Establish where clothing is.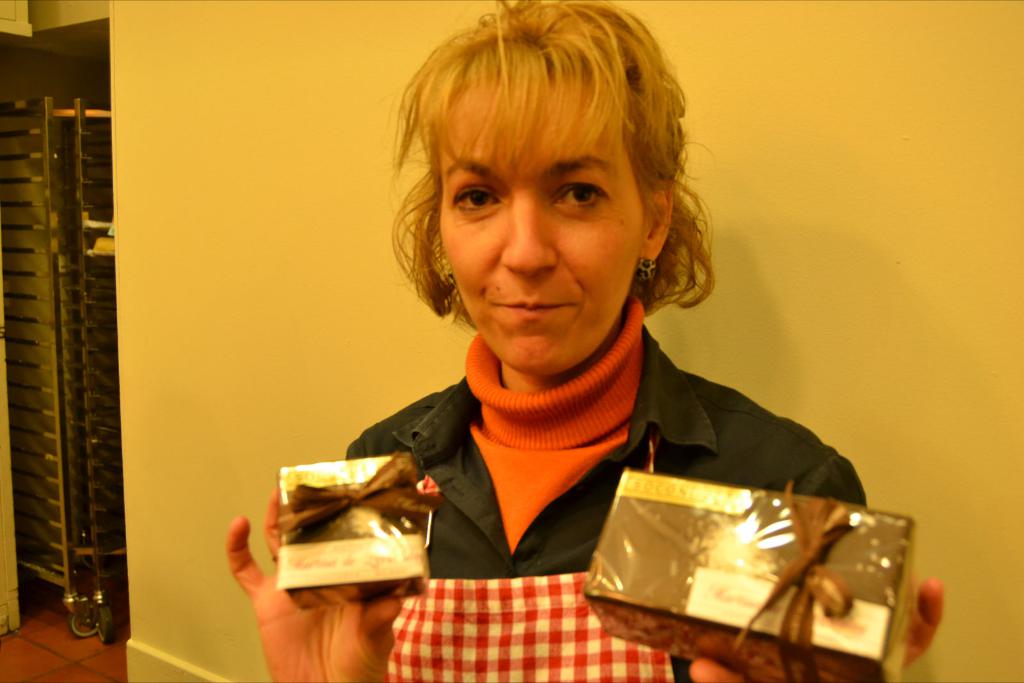
Established at {"x1": 348, "y1": 296, "x2": 880, "y2": 682}.
